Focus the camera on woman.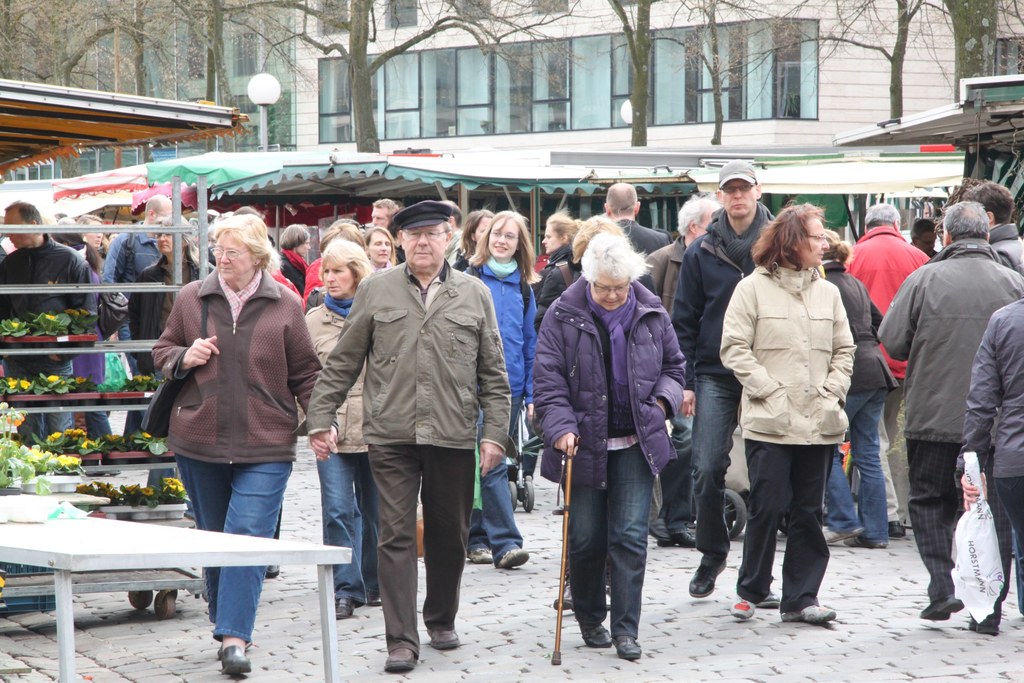
Focus region: rect(451, 206, 538, 576).
